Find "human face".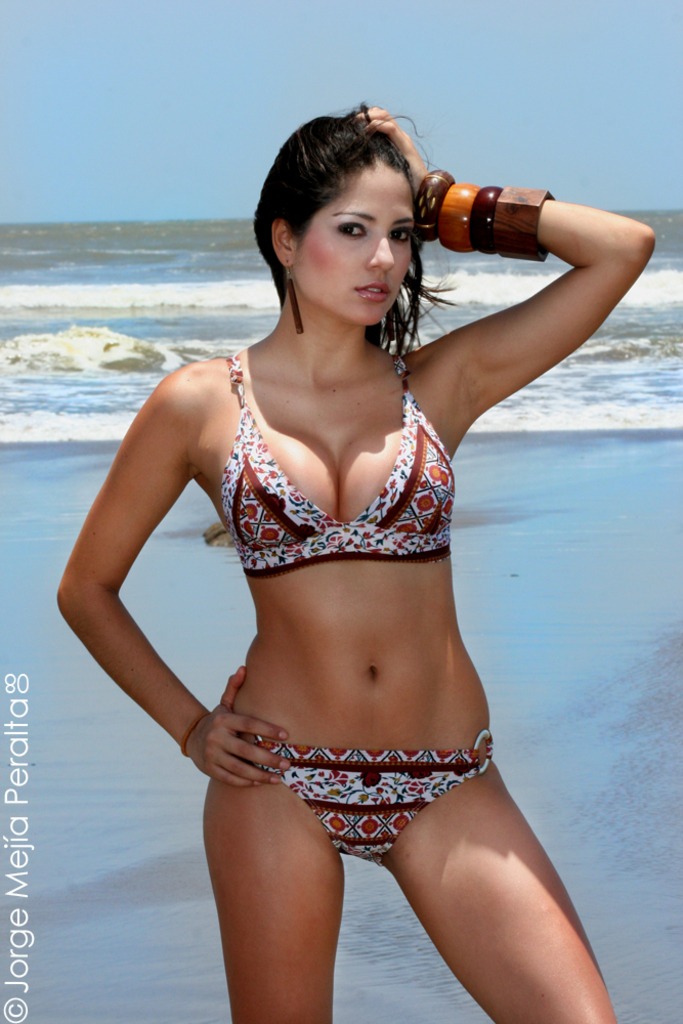
select_region(251, 115, 447, 321).
